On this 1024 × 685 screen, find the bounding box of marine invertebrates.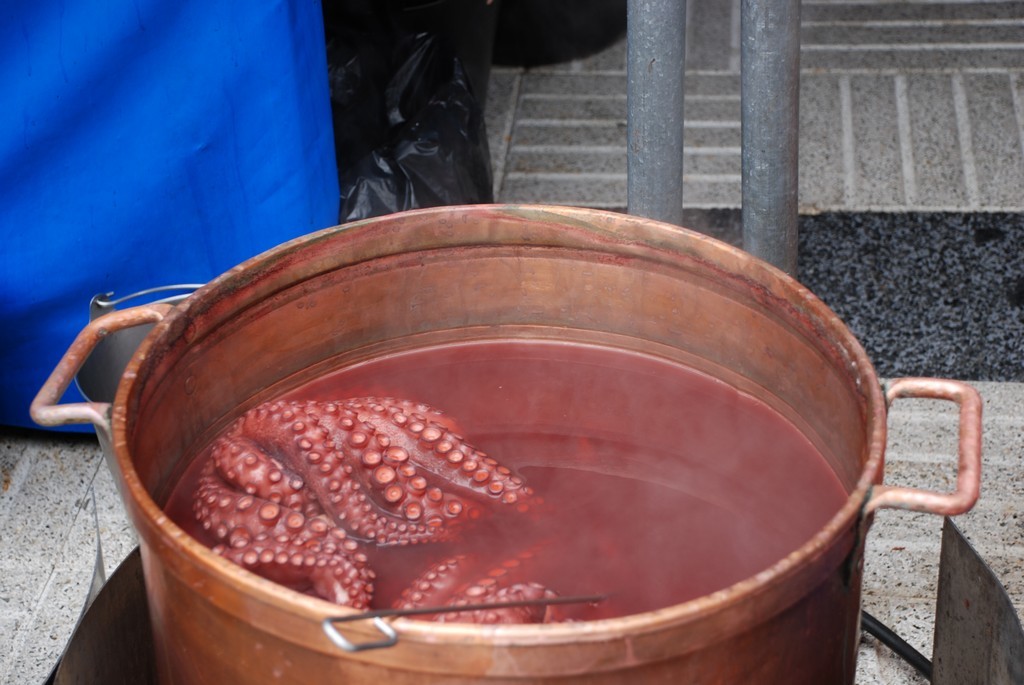
Bounding box: x1=187, y1=398, x2=642, y2=625.
